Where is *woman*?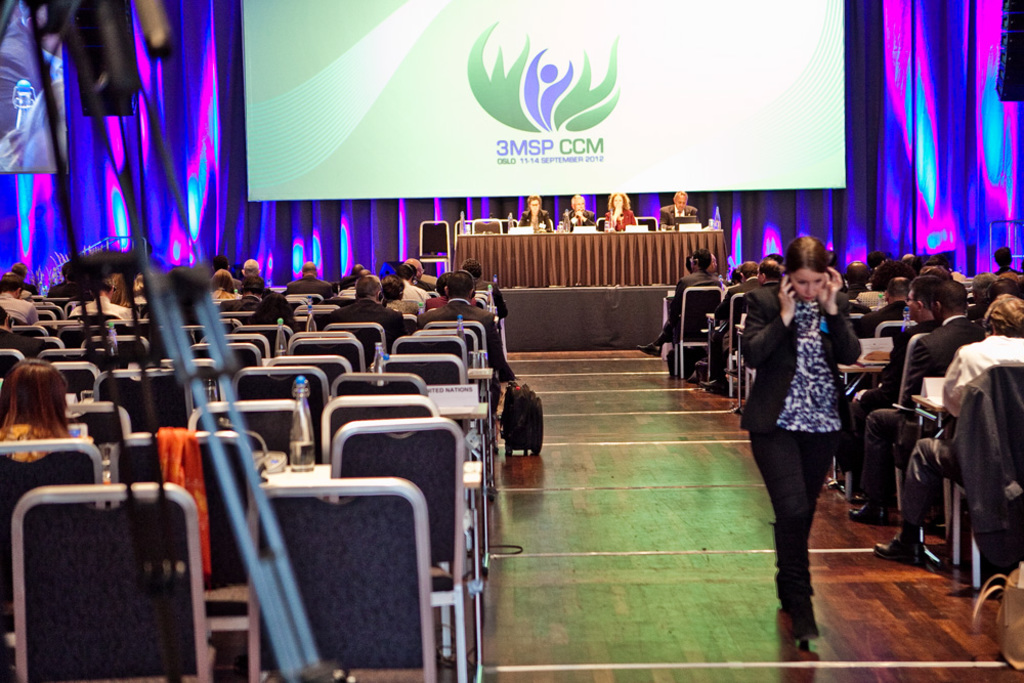
[left=745, top=213, right=870, bottom=642].
